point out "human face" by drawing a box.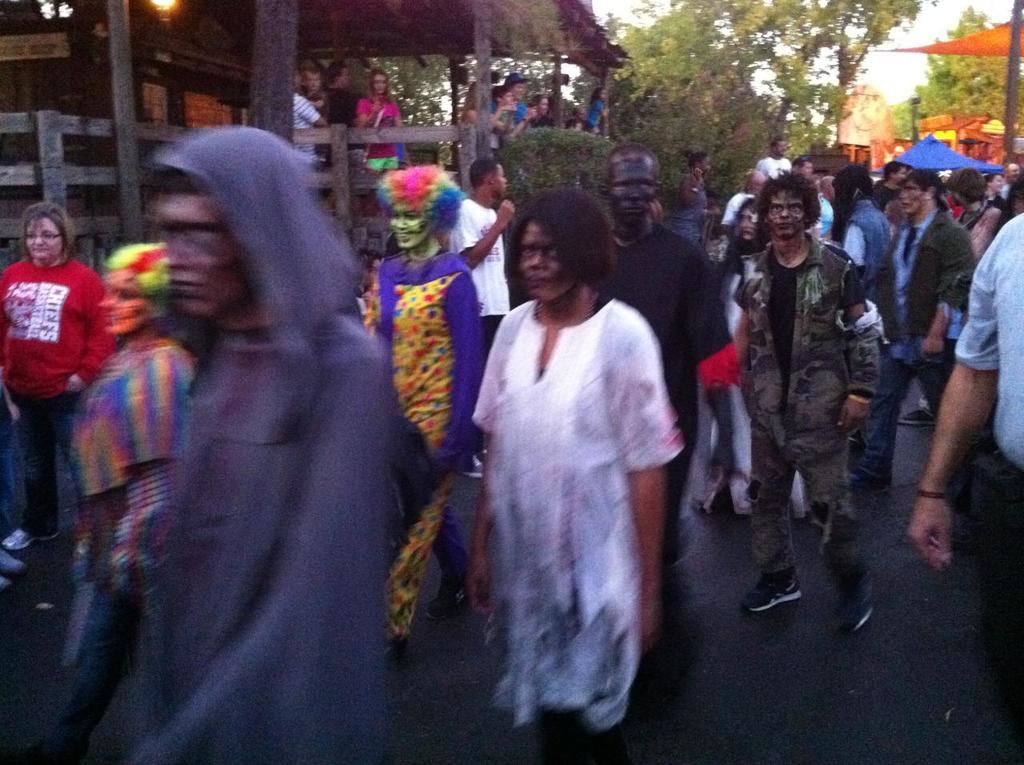
[x1=762, y1=191, x2=809, y2=244].
